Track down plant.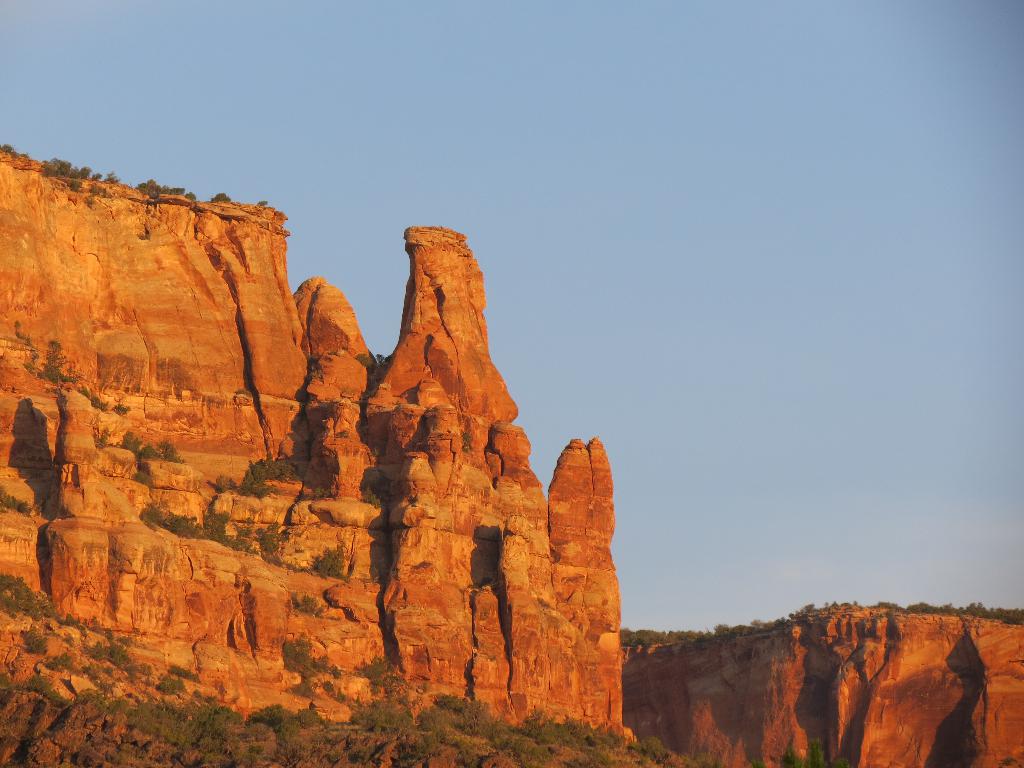
Tracked to region(157, 437, 189, 468).
